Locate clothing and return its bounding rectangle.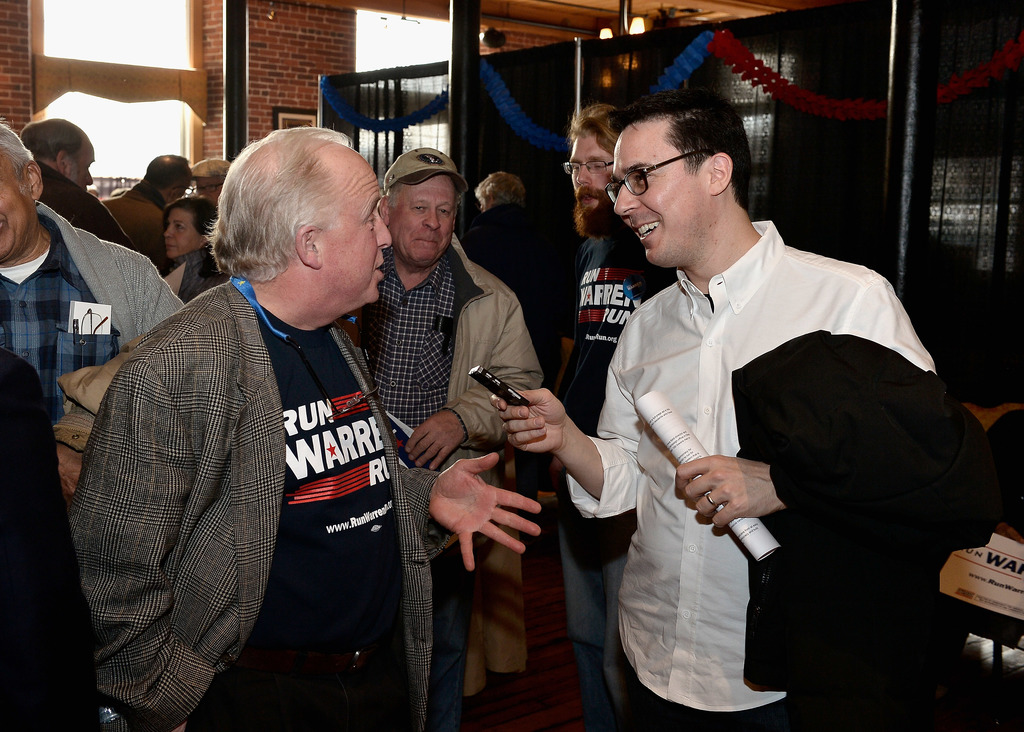
rect(147, 238, 238, 304).
